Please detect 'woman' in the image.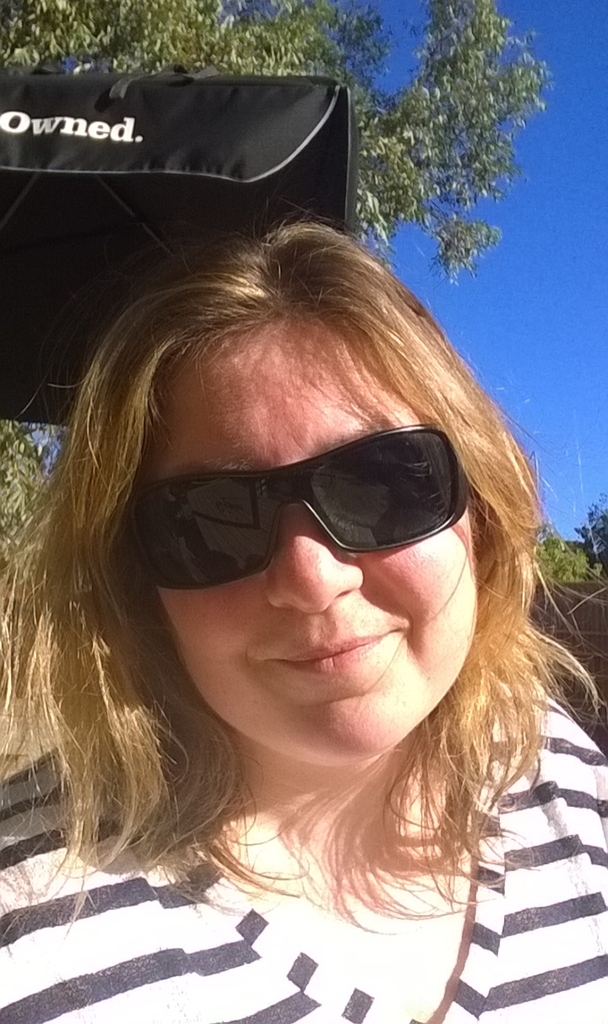
[left=8, top=192, right=603, bottom=984].
